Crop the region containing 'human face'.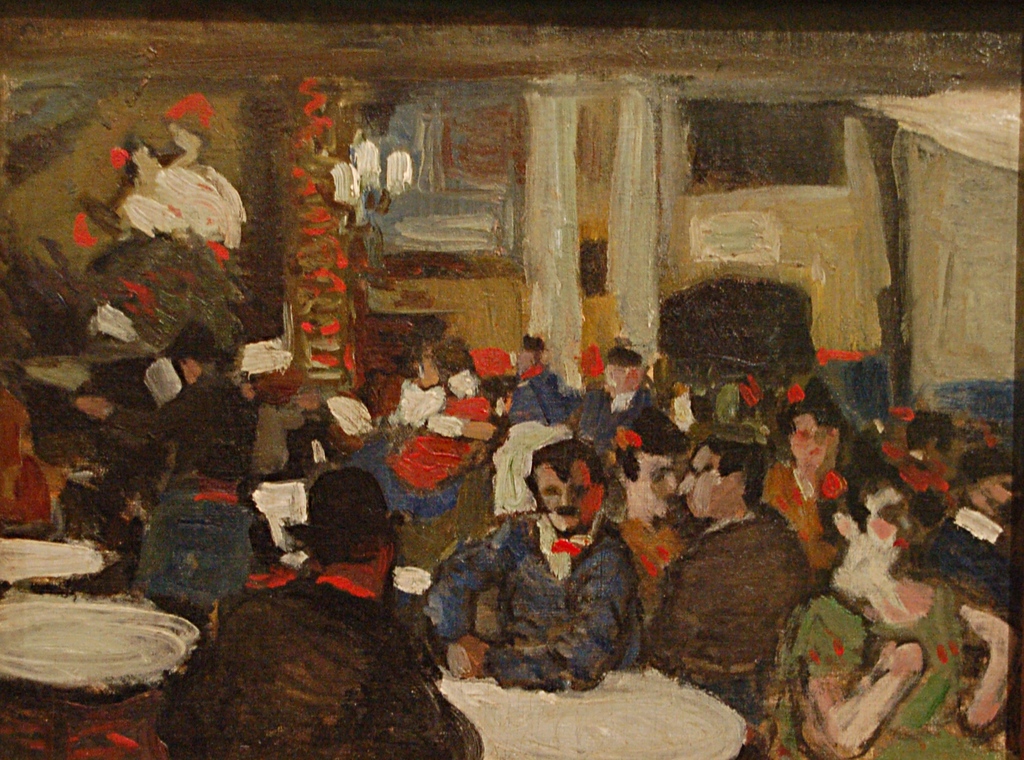
Crop region: {"x1": 187, "y1": 358, "x2": 206, "y2": 379}.
